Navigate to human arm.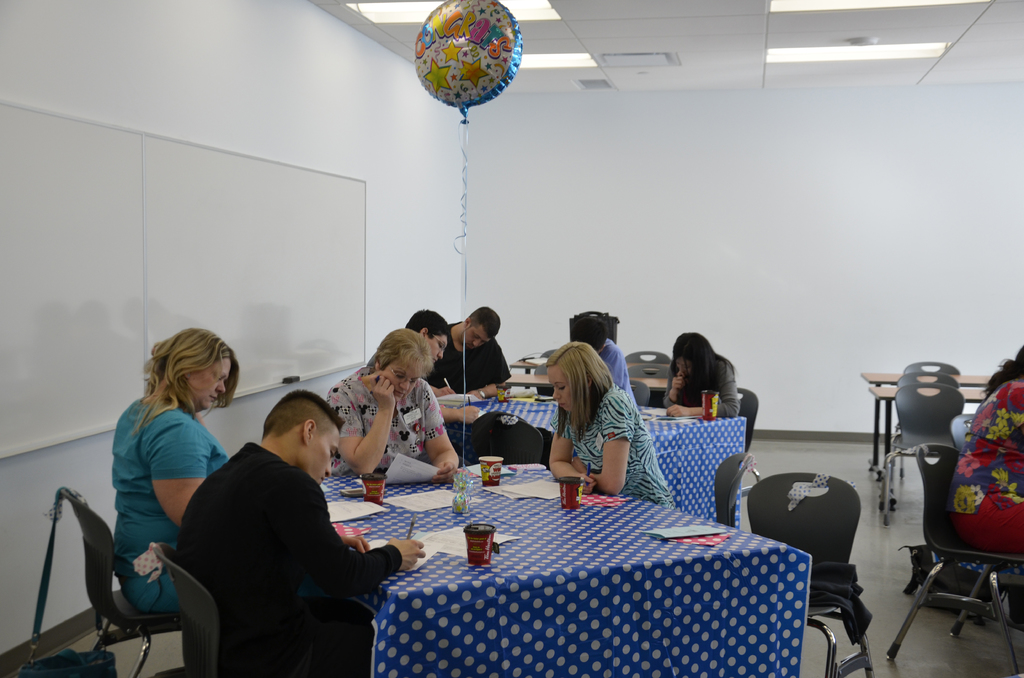
Navigation target: <region>322, 368, 401, 471</region>.
